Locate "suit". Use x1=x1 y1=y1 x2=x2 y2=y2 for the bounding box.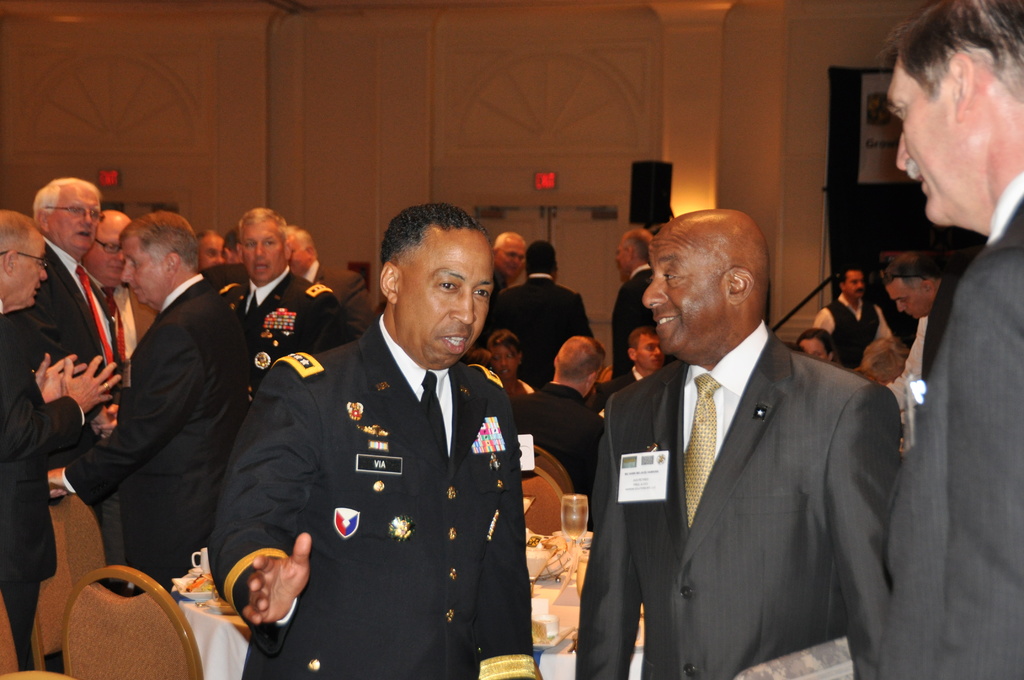
x1=19 y1=241 x2=116 y2=433.
